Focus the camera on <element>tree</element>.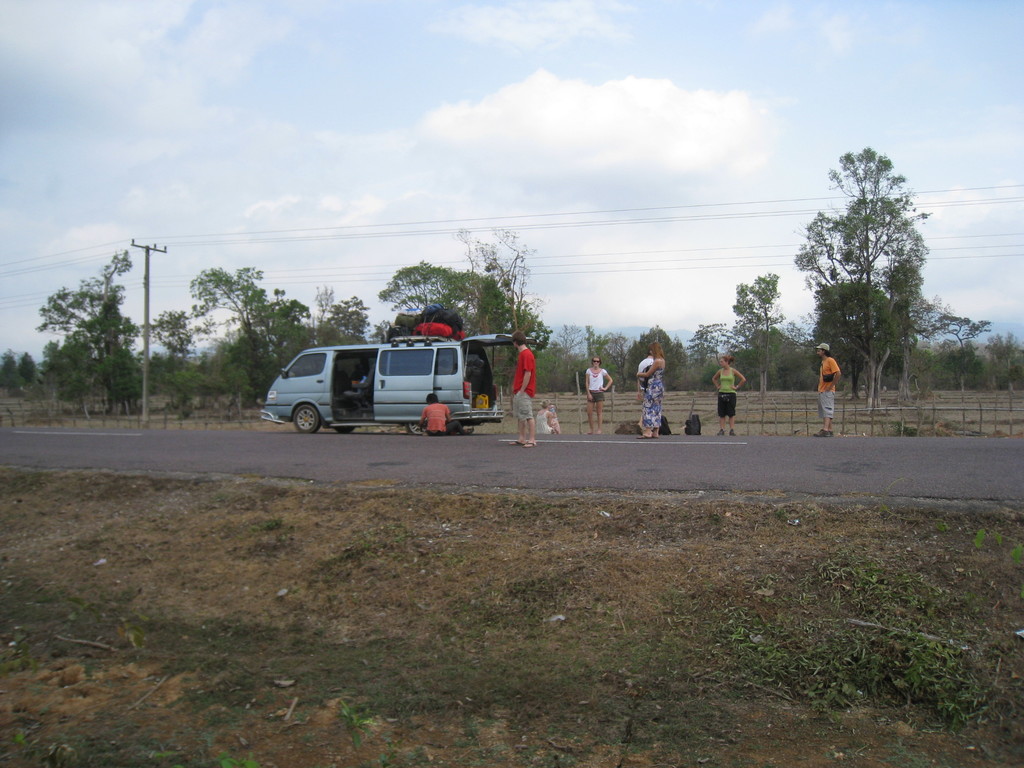
Focus region: <region>534, 320, 620, 398</region>.
